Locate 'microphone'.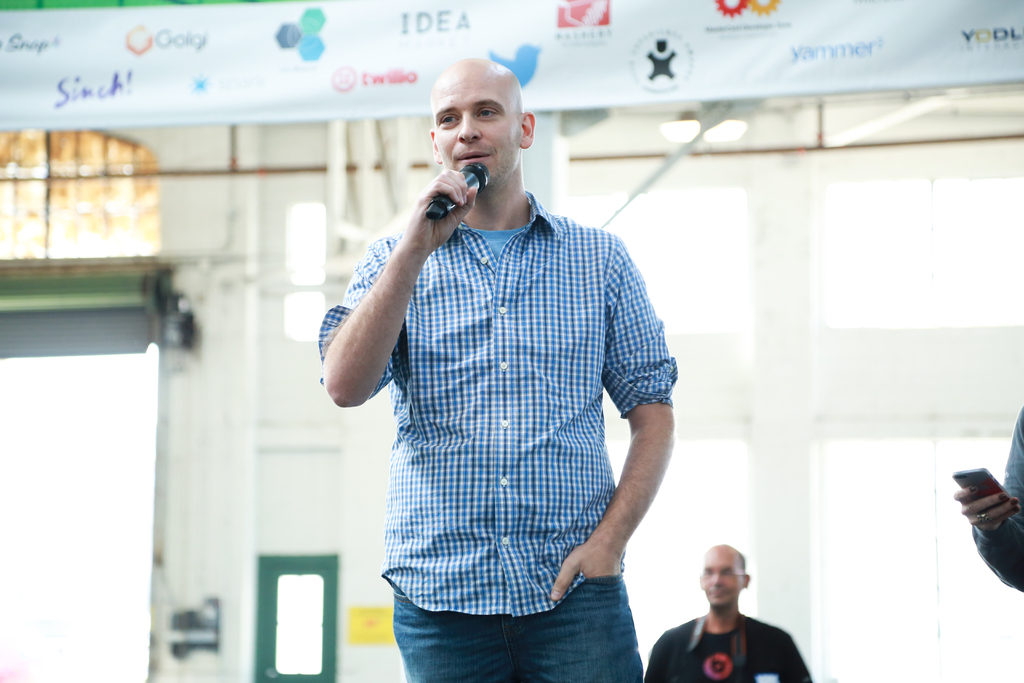
Bounding box: detection(425, 161, 490, 220).
